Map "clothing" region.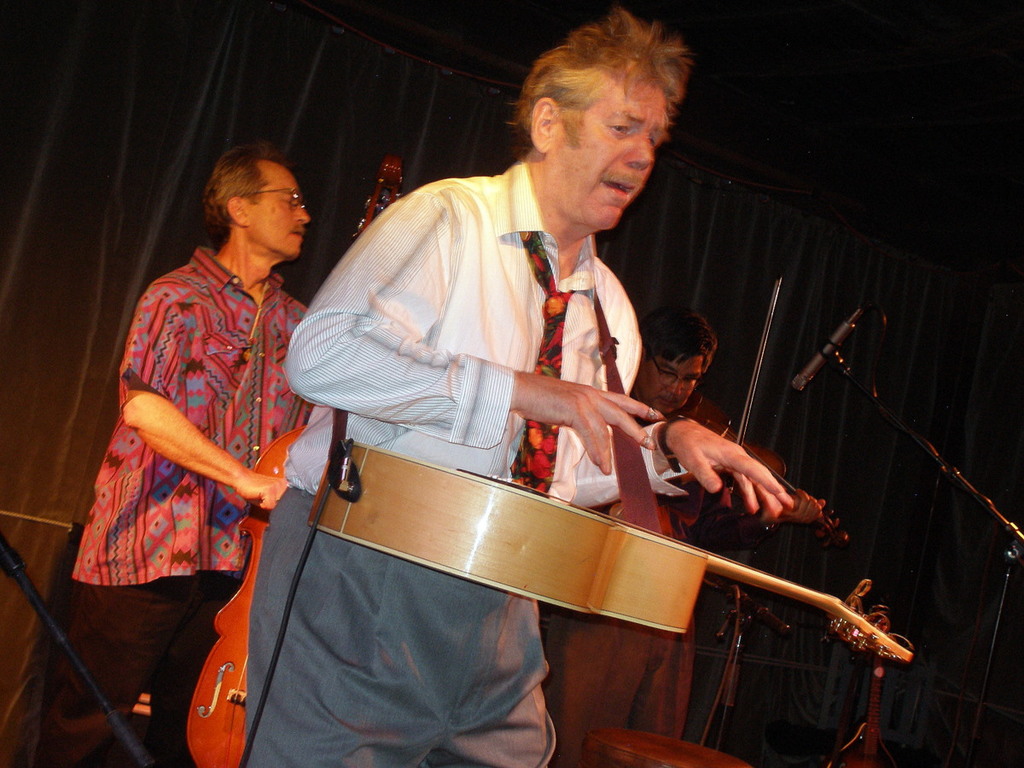
Mapped to (left=61, top=253, right=317, bottom=767).
